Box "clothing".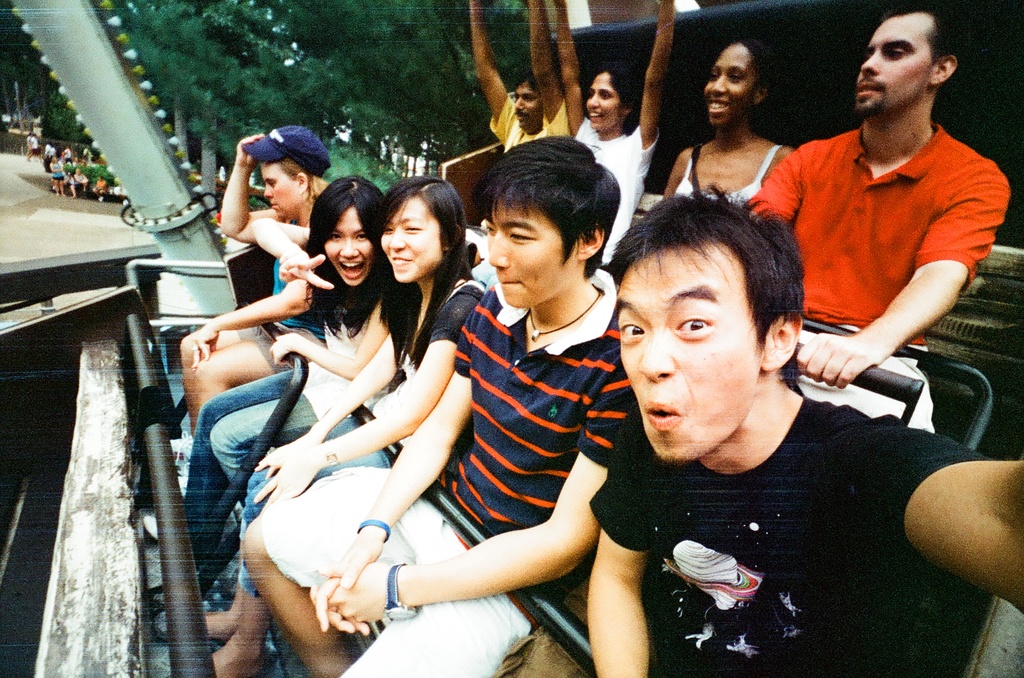
229:466:515:677.
